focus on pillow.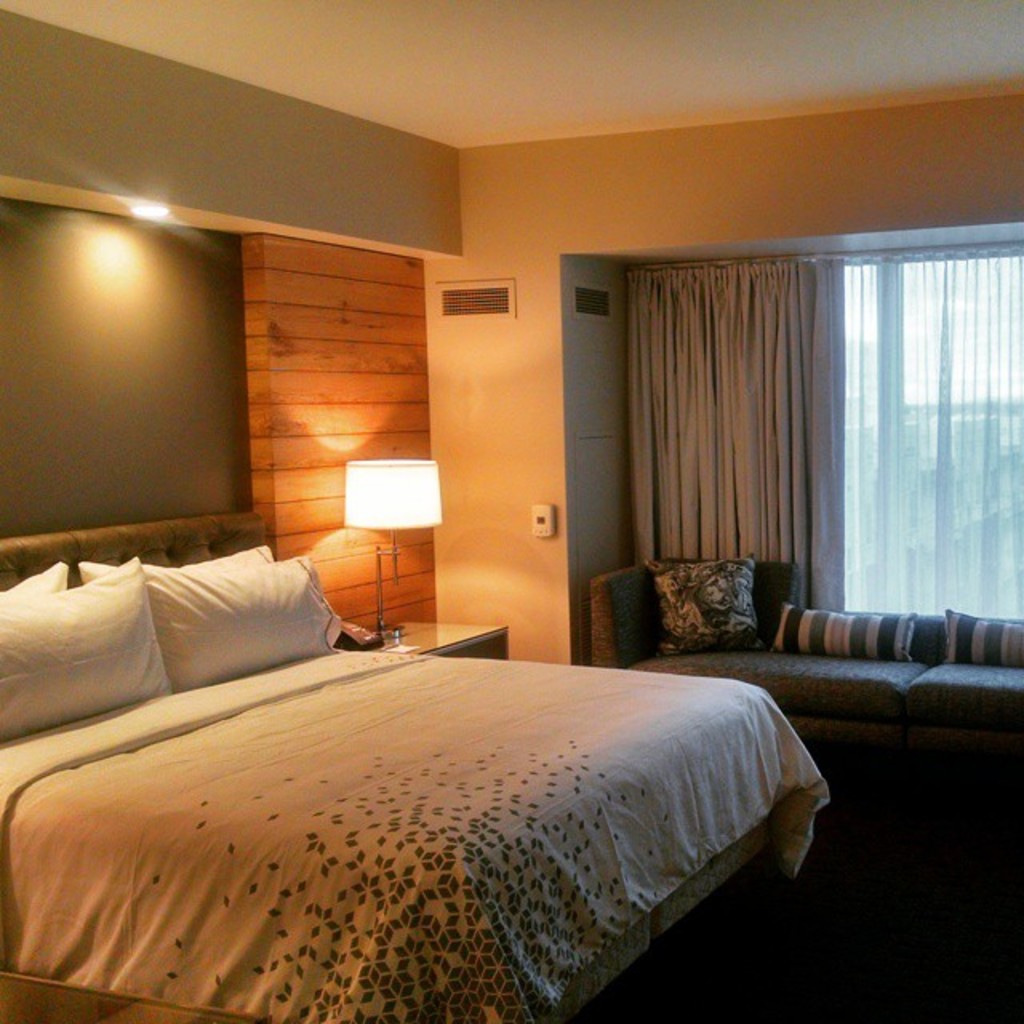
Focused at 944:608:1022:669.
